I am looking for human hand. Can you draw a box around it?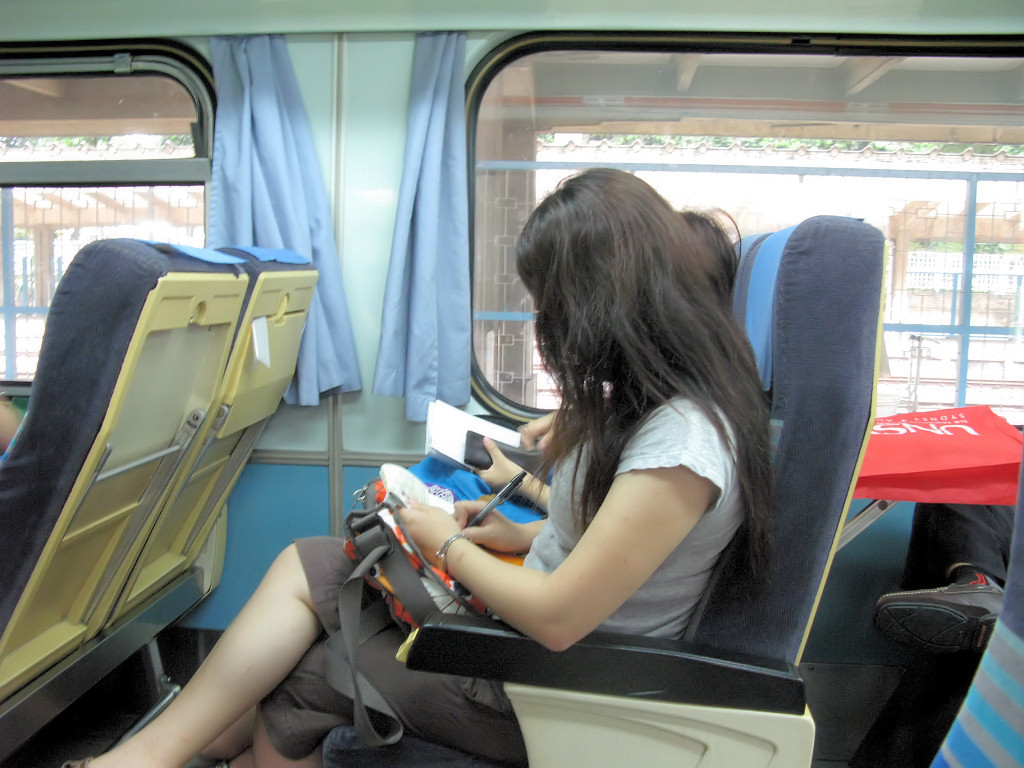
Sure, the bounding box is pyautogui.locateOnScreen(400, 492, 454, 558).
